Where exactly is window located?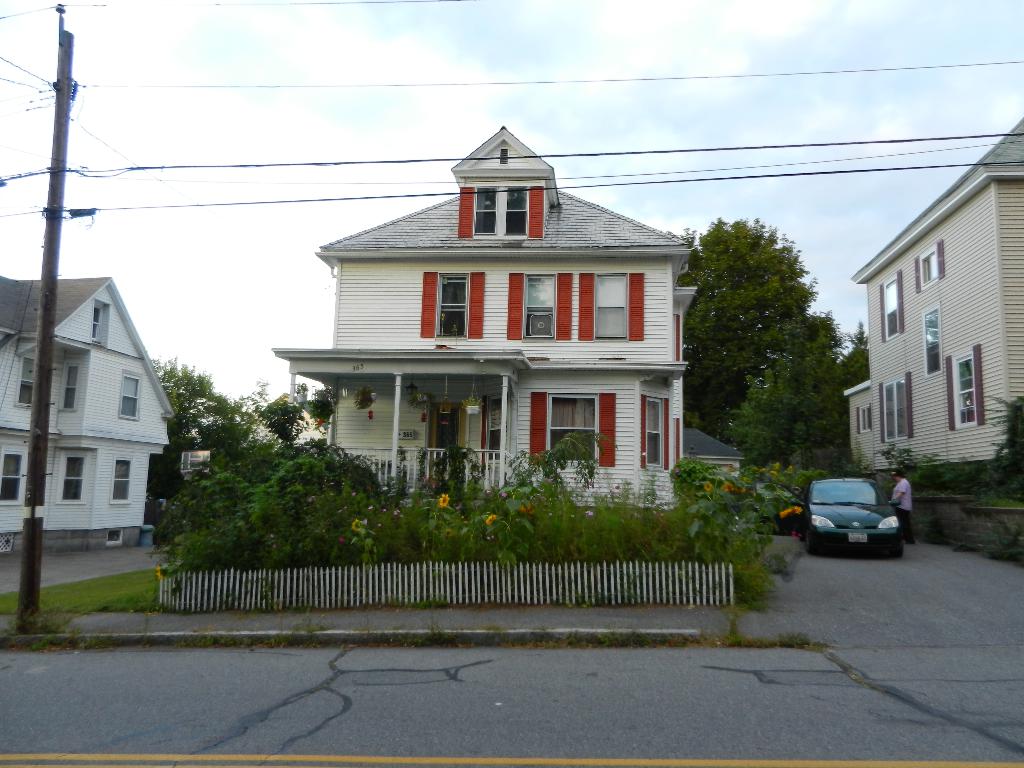
Its bounding box is locate(23, 359, 40, 408).
